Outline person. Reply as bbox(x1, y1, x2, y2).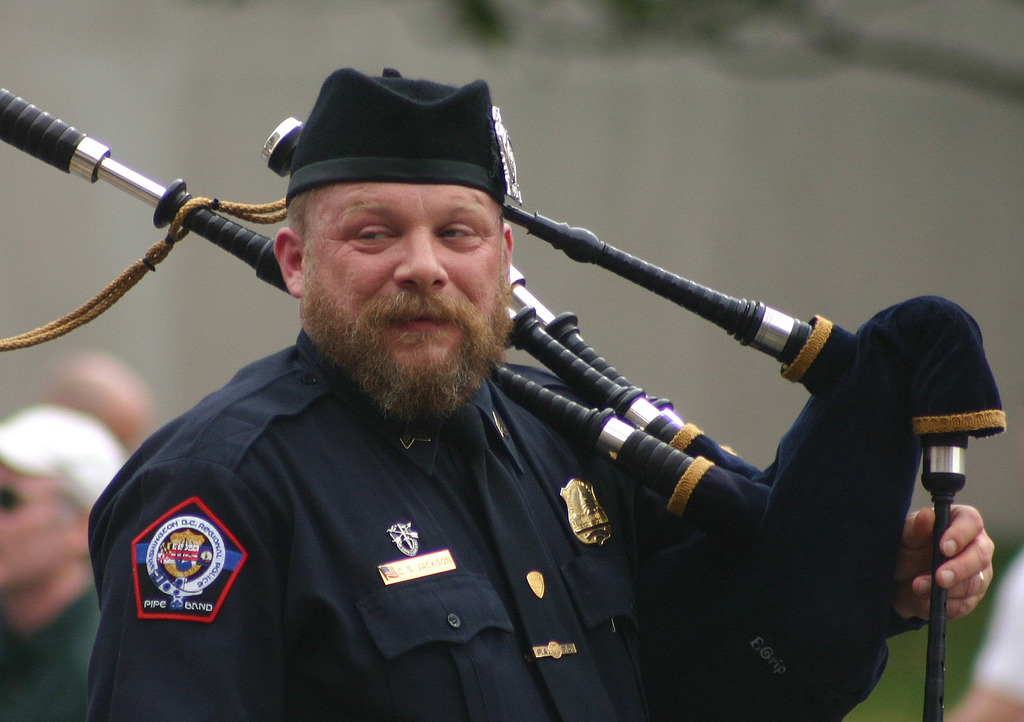
bbox(0, 407, 136, 721).
